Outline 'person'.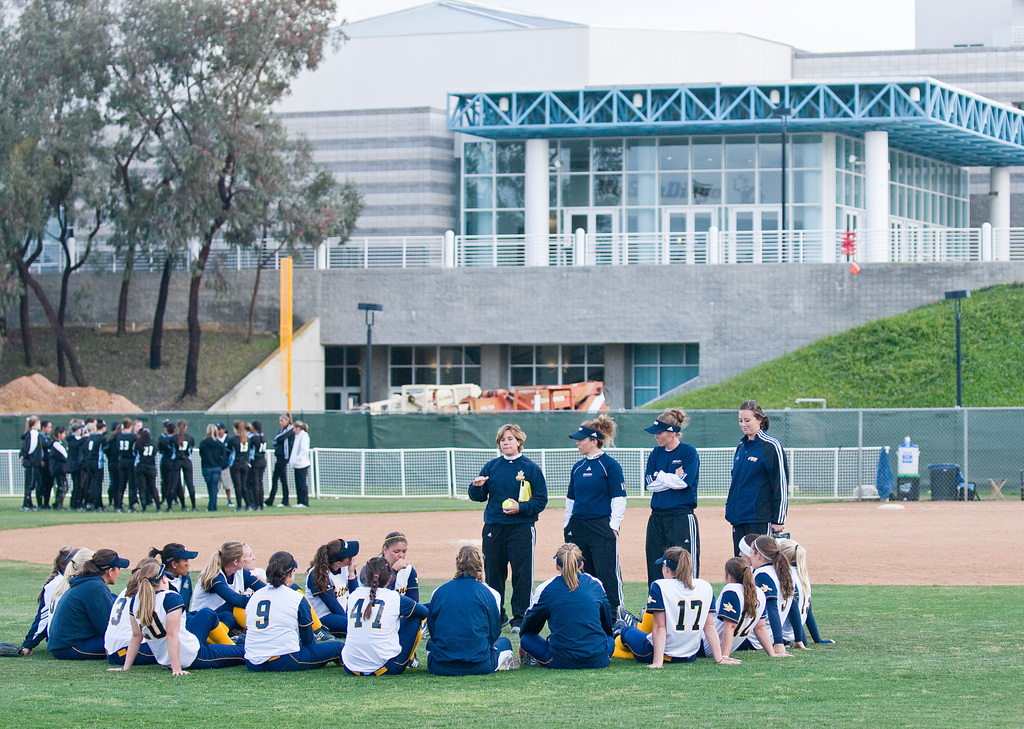
Outline: (x1=242, y1=543, x2=267, y2=586).
